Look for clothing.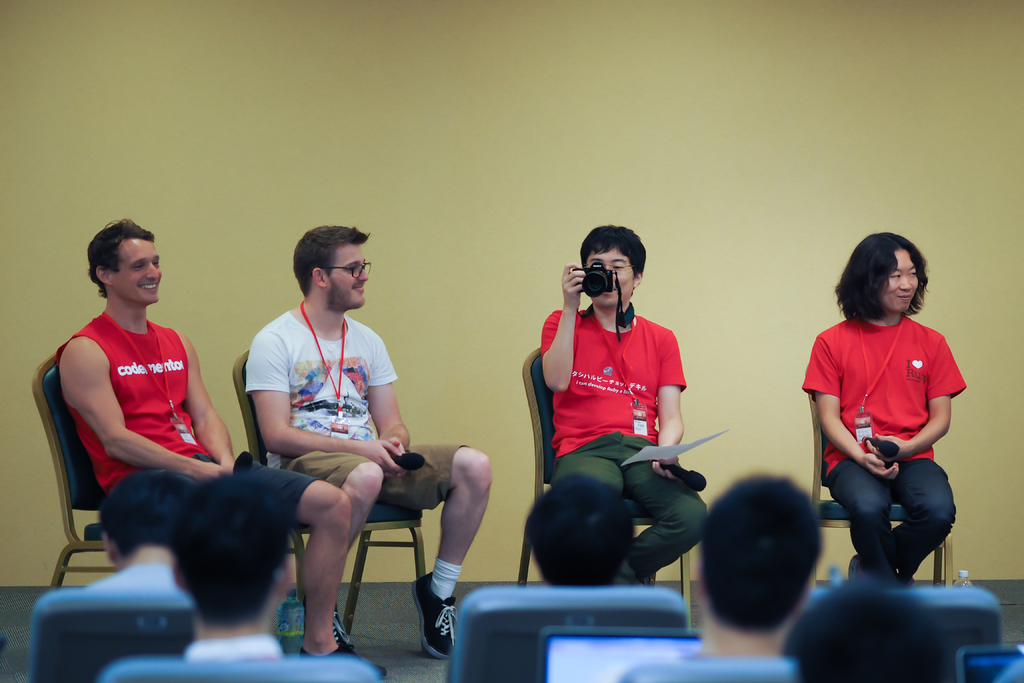
Found: bbox(52, 309, 325, 530).
